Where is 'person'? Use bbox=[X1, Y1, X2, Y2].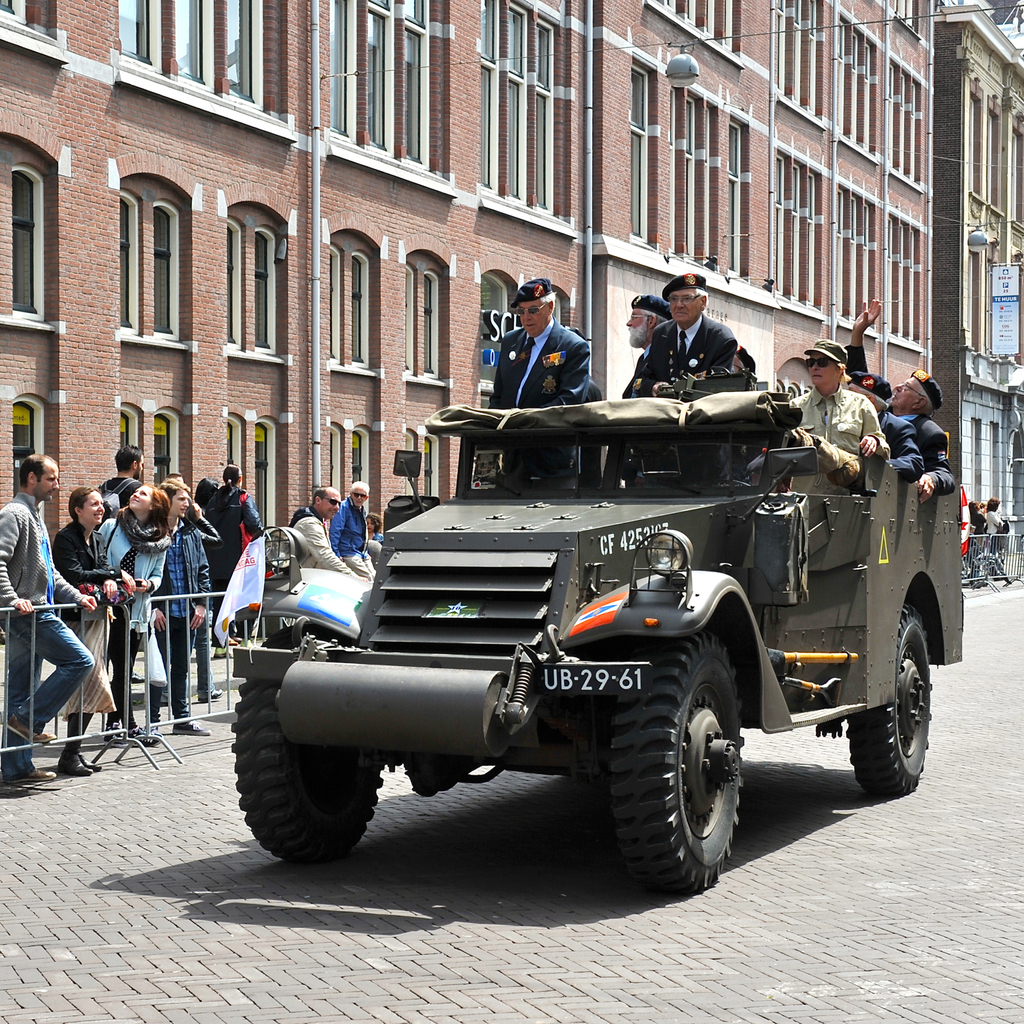
bbox=[325, 479, 383, 582].
